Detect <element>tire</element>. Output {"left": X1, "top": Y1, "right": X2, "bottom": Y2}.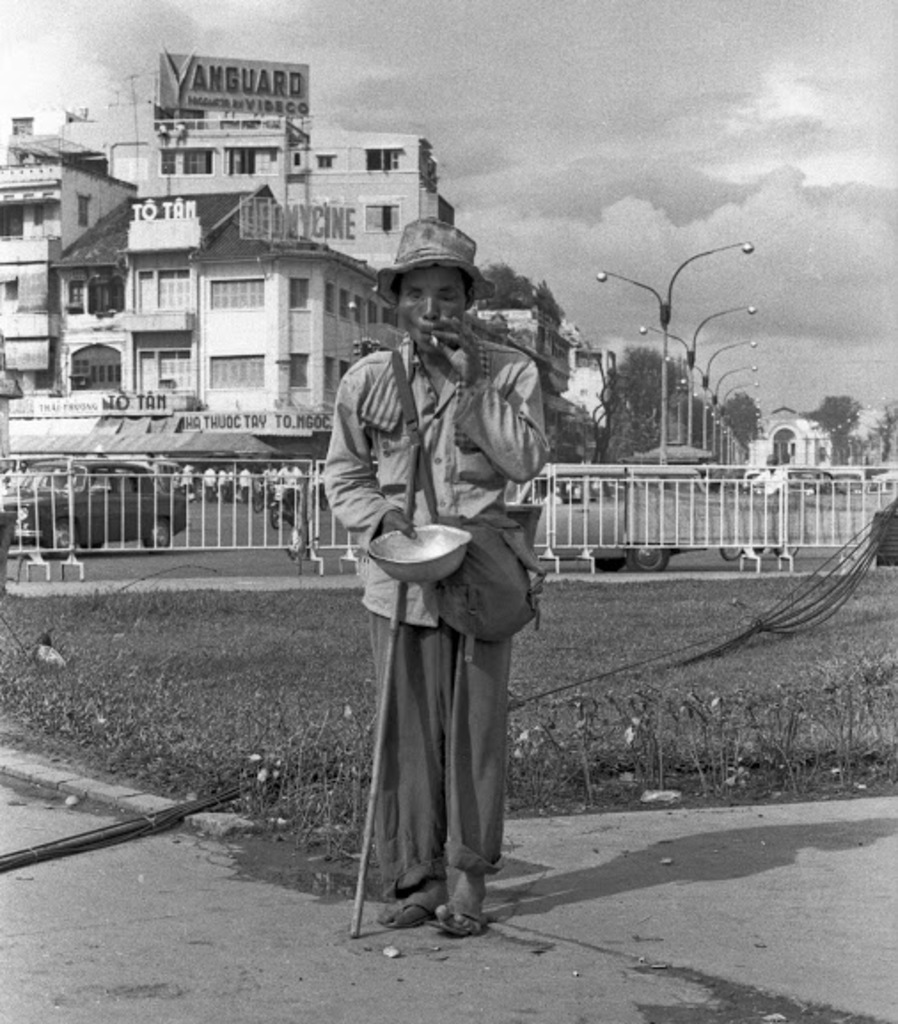
{"left": 719, "top": 538, "right": 744, "bottom": 559}.
